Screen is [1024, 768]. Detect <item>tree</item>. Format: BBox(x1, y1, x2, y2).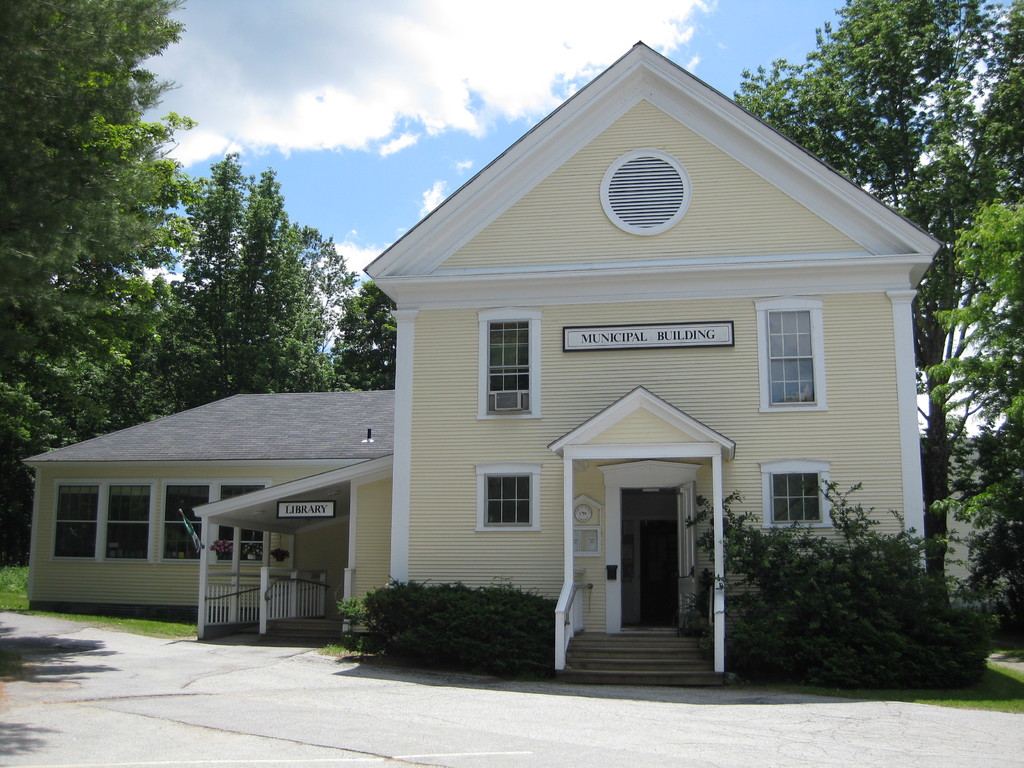
BBox(922, 198, 1023, 624).
